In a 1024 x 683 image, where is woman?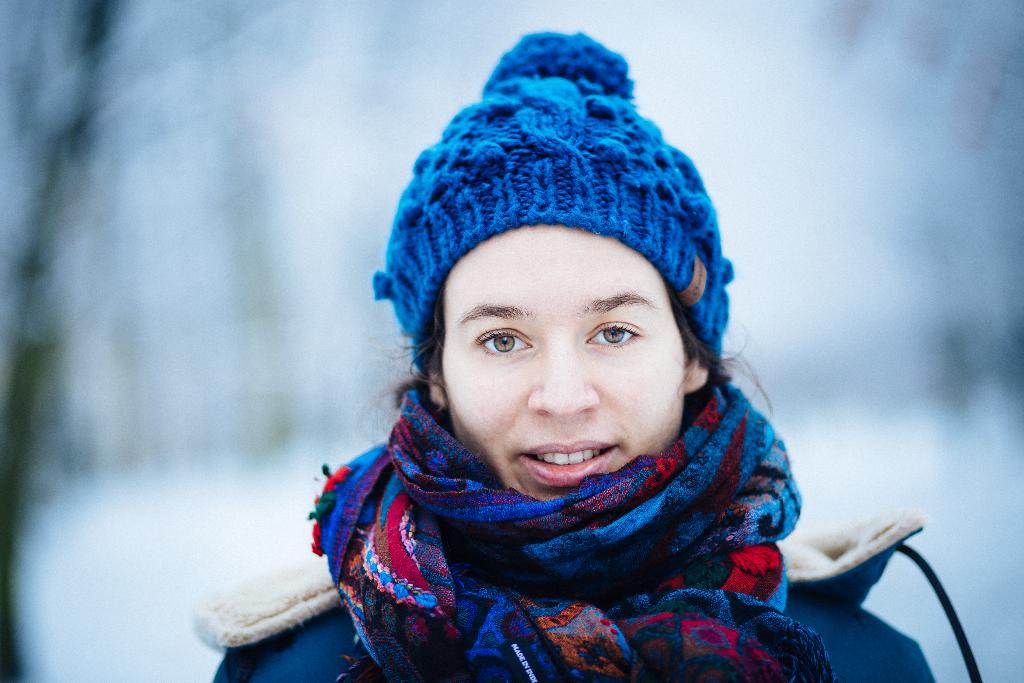
237/76/861/664.
